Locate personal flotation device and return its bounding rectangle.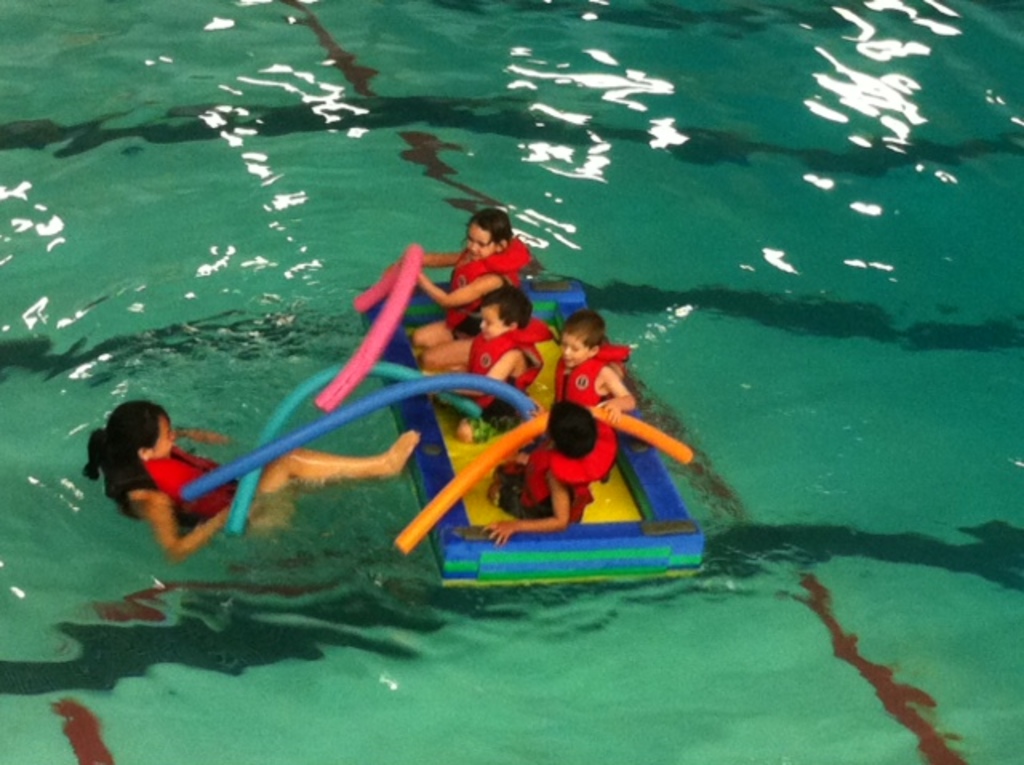
bbox=[438, 234, 542, 322].
